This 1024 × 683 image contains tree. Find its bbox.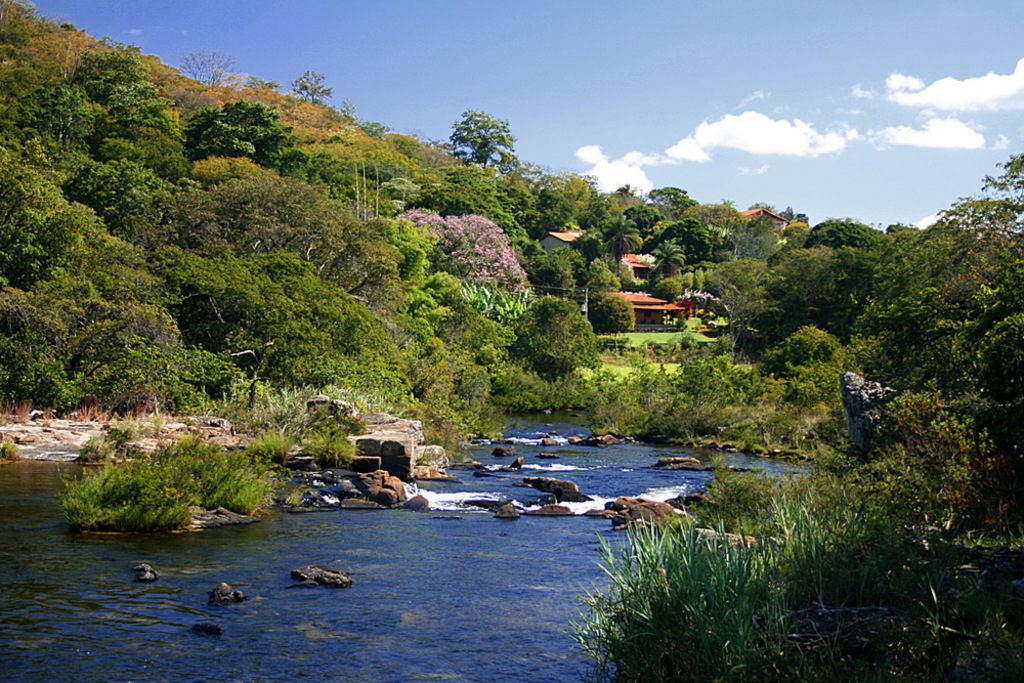
[175,101,306,165].
